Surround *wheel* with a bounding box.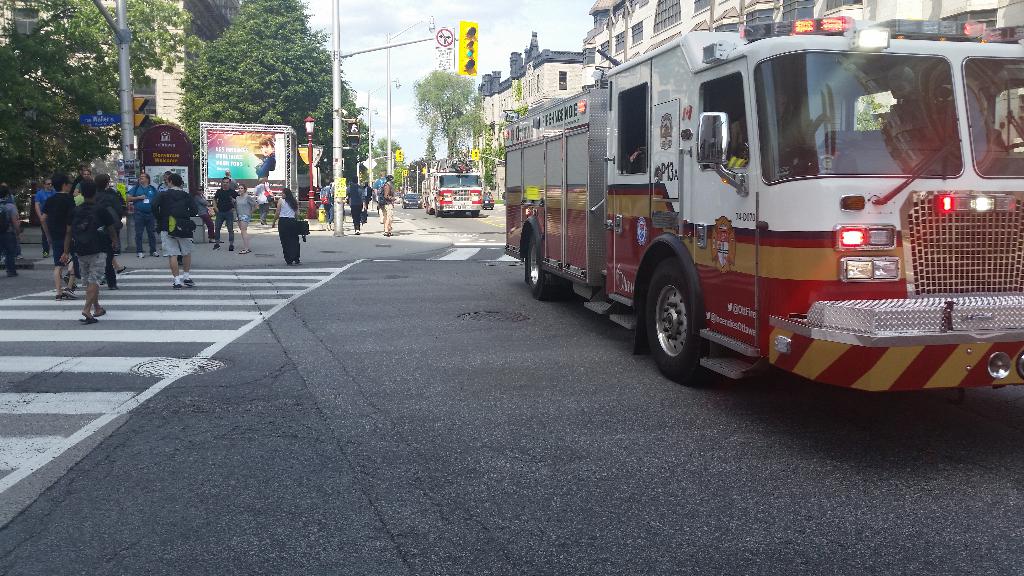
[554,279,576,300].
